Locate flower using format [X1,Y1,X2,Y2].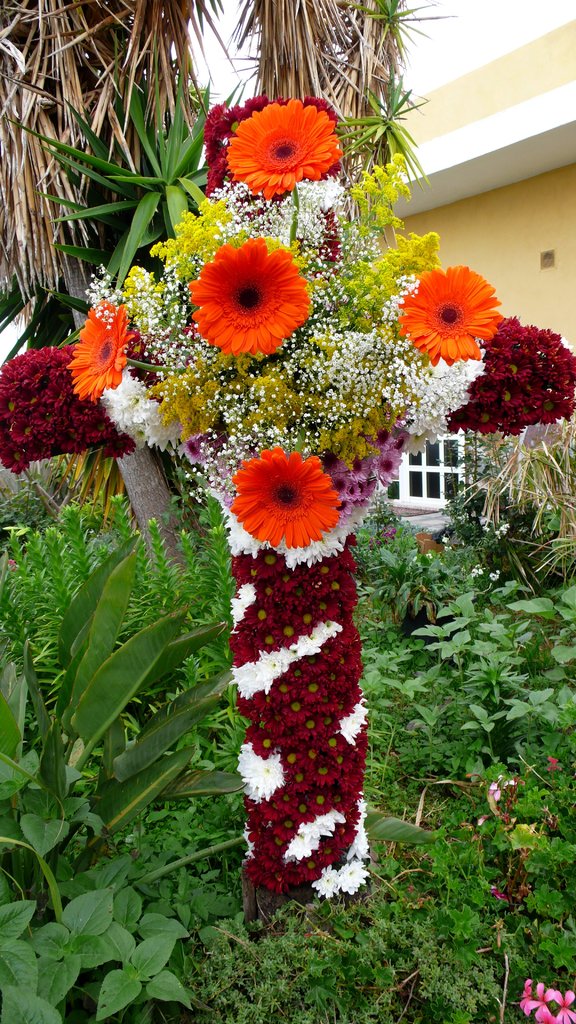
[543,987,575,1023].
